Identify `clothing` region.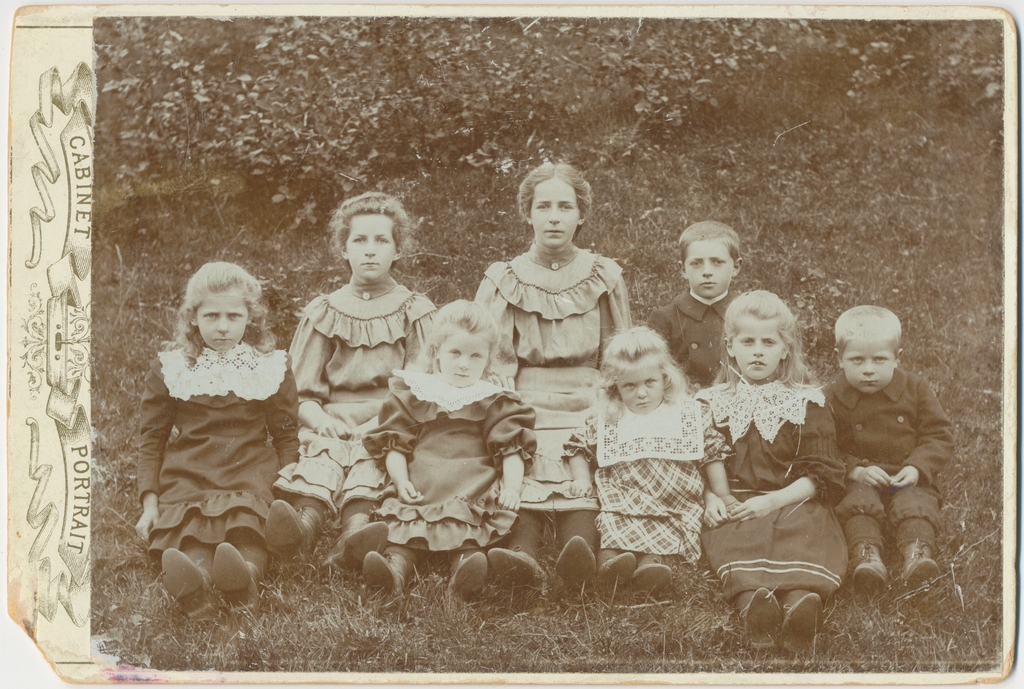
Region: x1=365, y1=368, x2=540, y2=549.
